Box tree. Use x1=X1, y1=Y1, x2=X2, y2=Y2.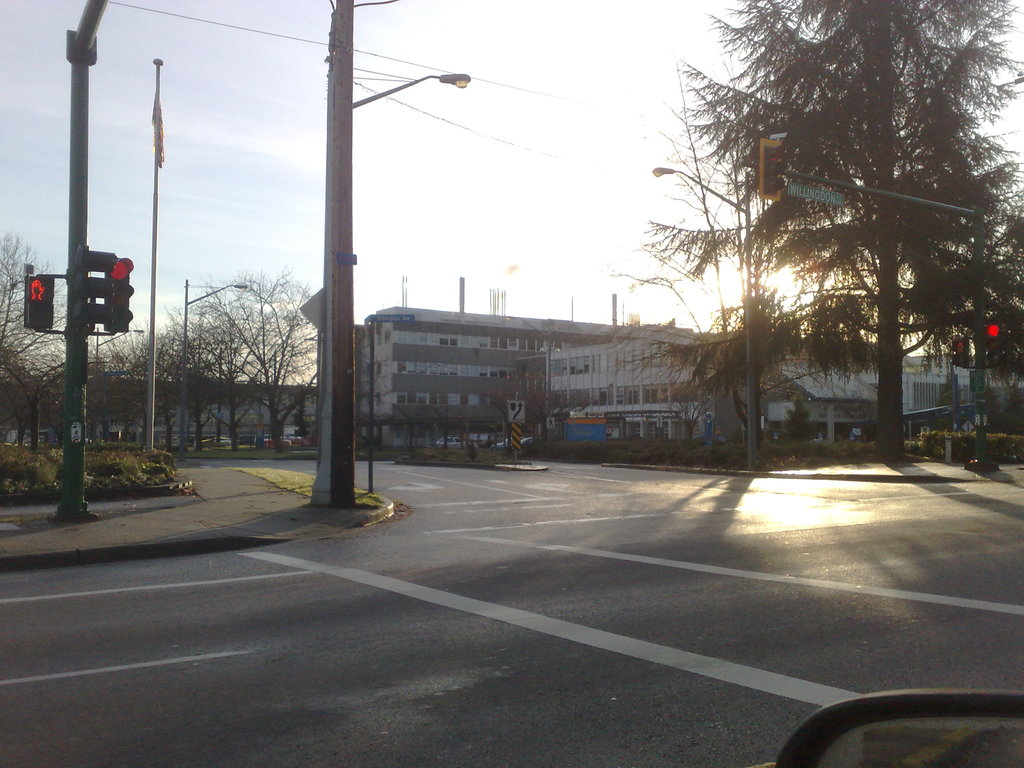
x1=0, y1=225, x2=70, y2=452.
